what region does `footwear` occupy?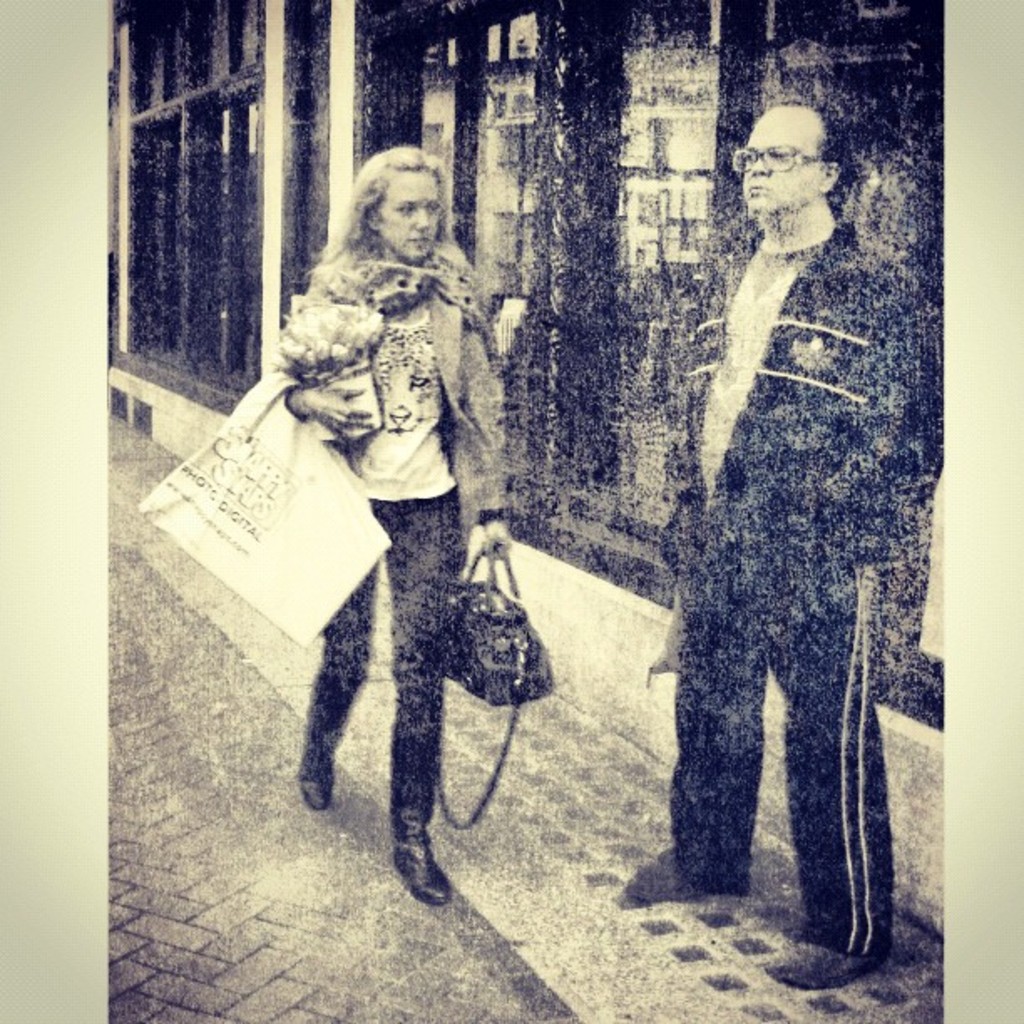
296/741/336/805.
